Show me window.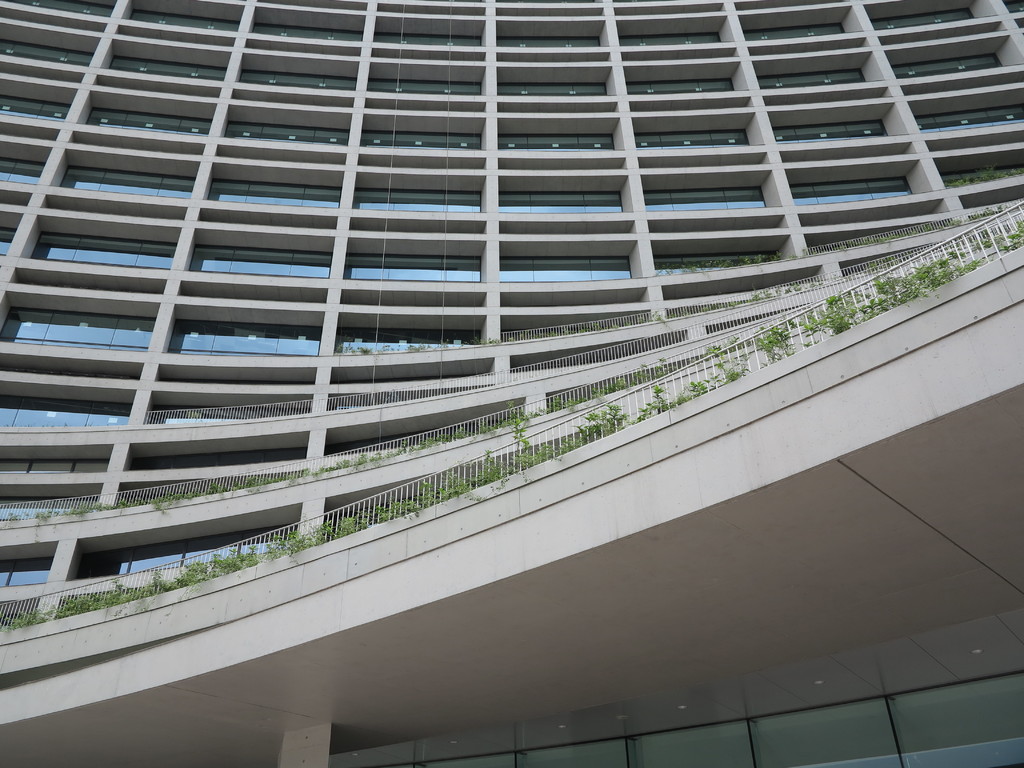
window is here: x1=225 y1=119 x2=345 y2=144.
